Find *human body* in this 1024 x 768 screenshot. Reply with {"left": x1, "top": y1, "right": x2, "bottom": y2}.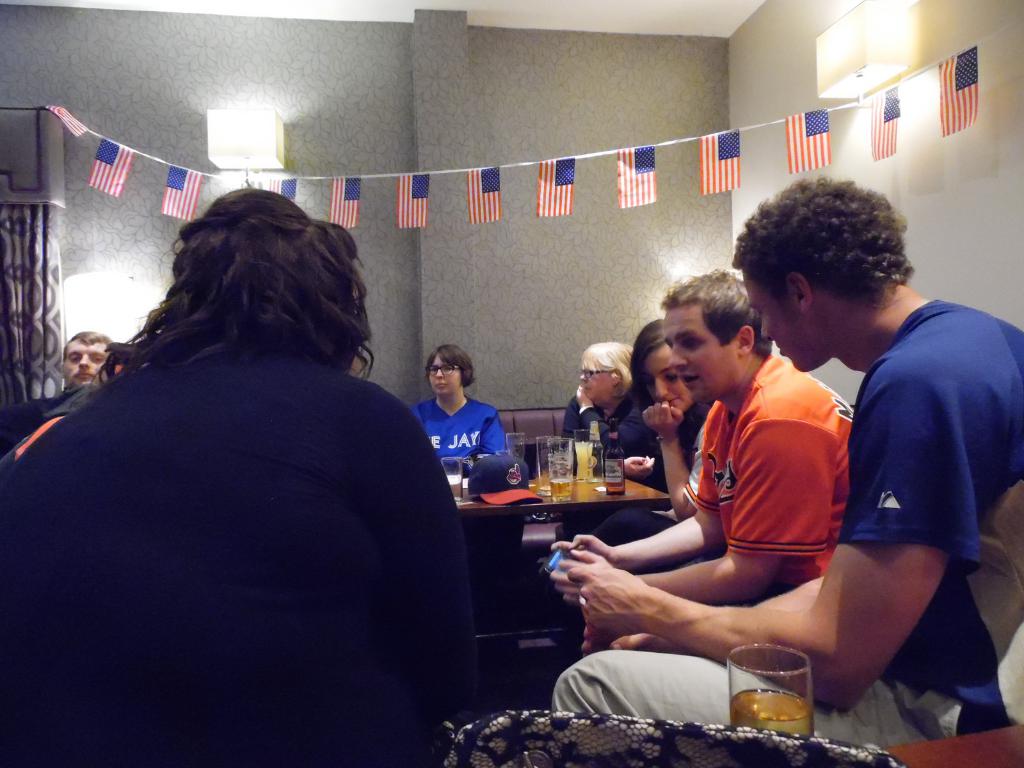
{"left": 0, "top": 328, "right": 104, "bottom": 449}.
